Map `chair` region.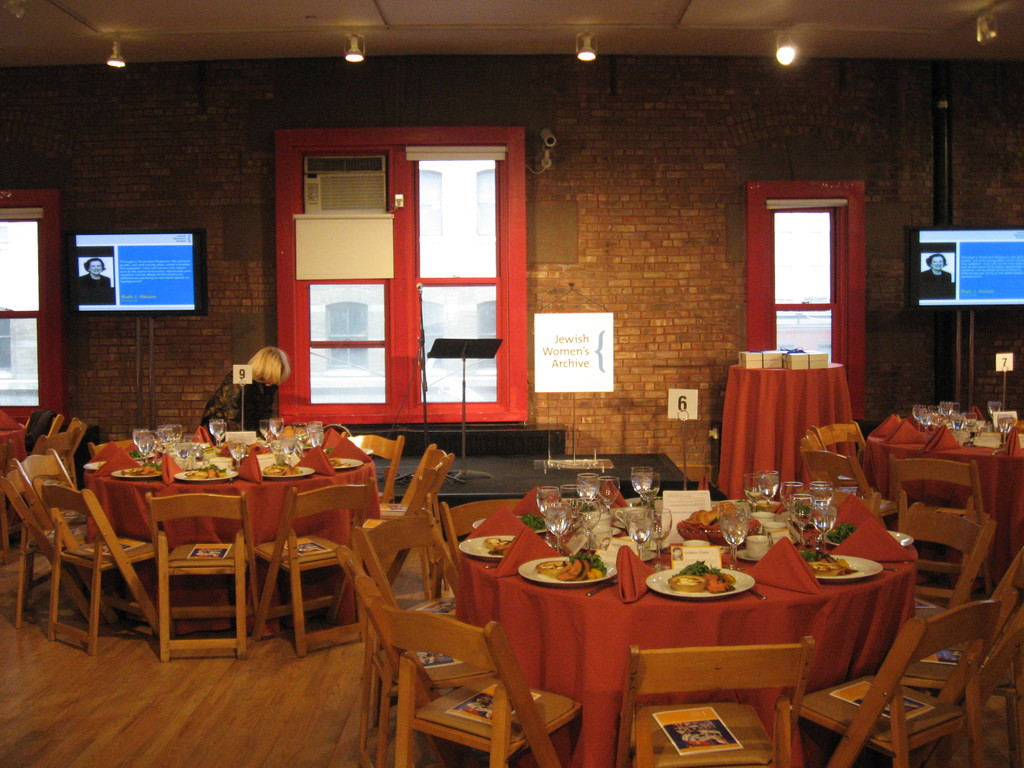
Mapped to box=[805, 445, 890, 506].
